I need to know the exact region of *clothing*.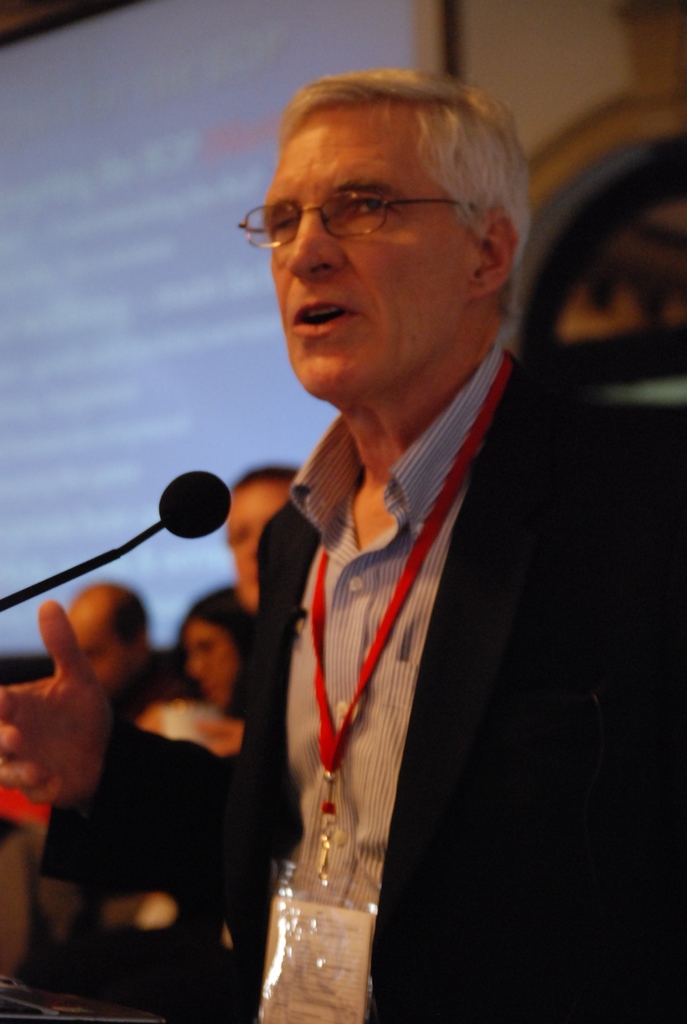
Region: x1=121 y1=672 x2=194 y2=737.
